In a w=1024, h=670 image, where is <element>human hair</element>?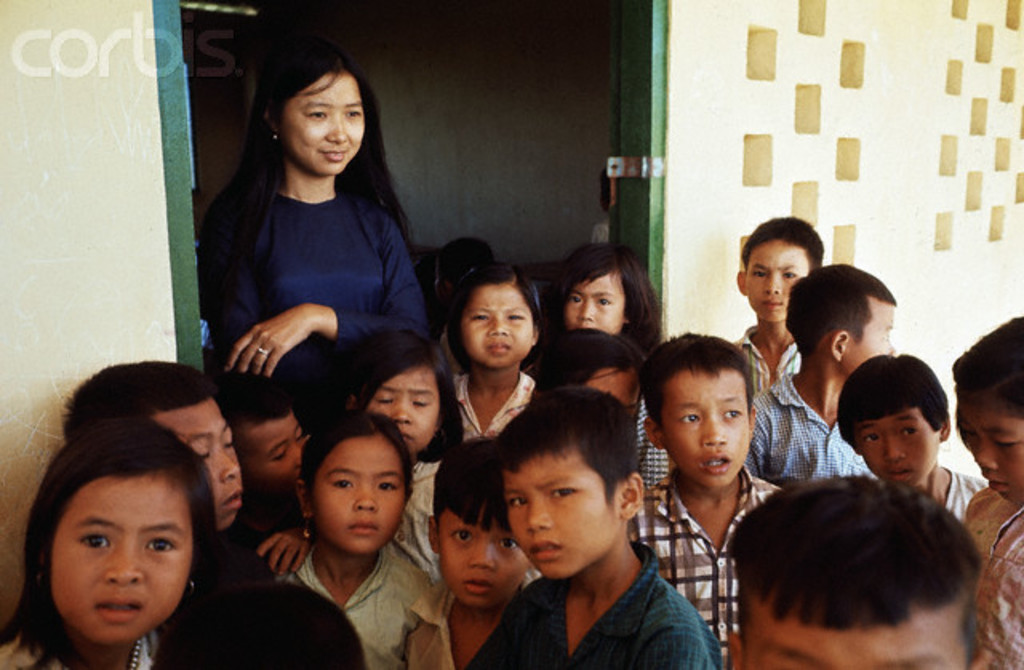
[781, 257, 914, 365].
